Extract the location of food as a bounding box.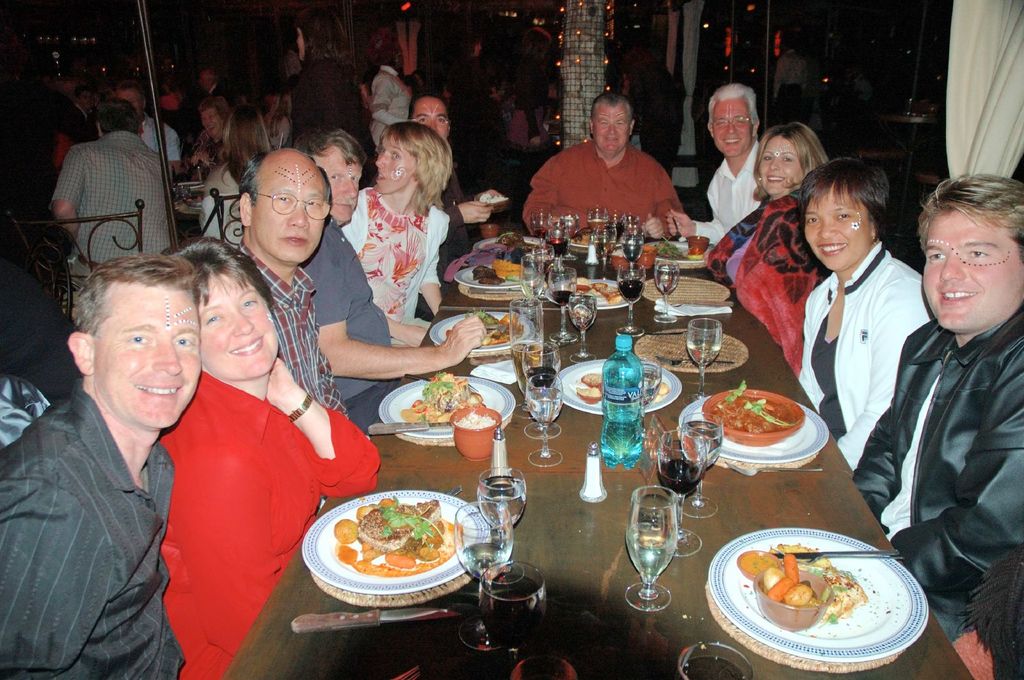
771 543 870 624.
